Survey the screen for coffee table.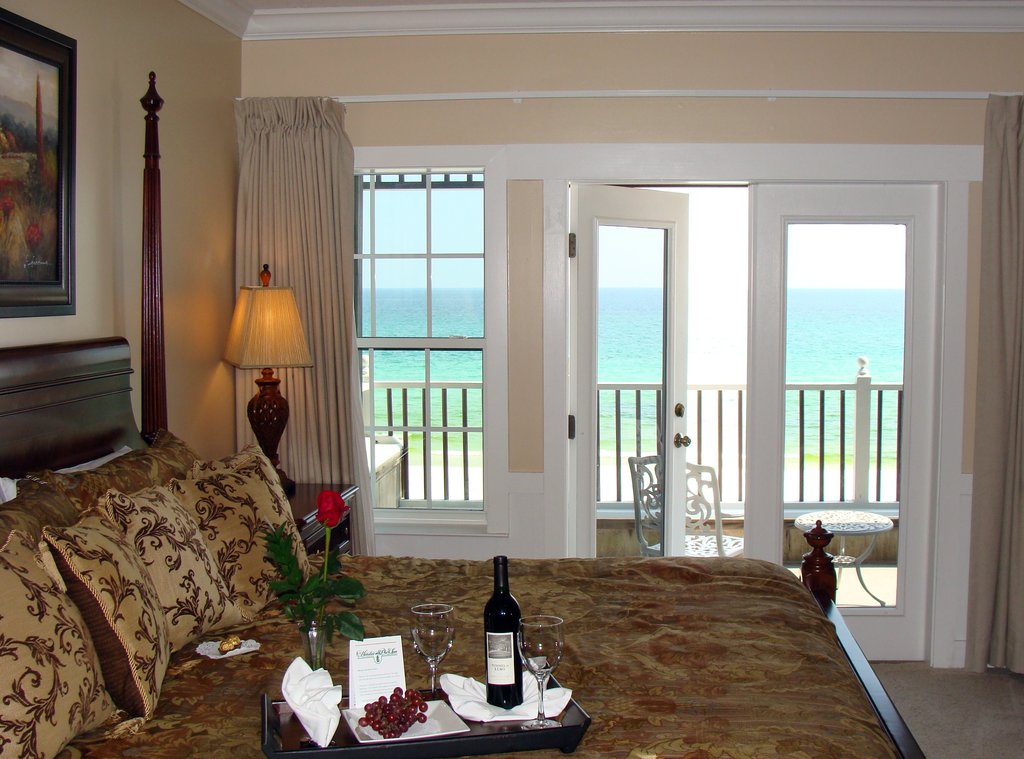
Survey found: <box>794,503,895,605</box>.
